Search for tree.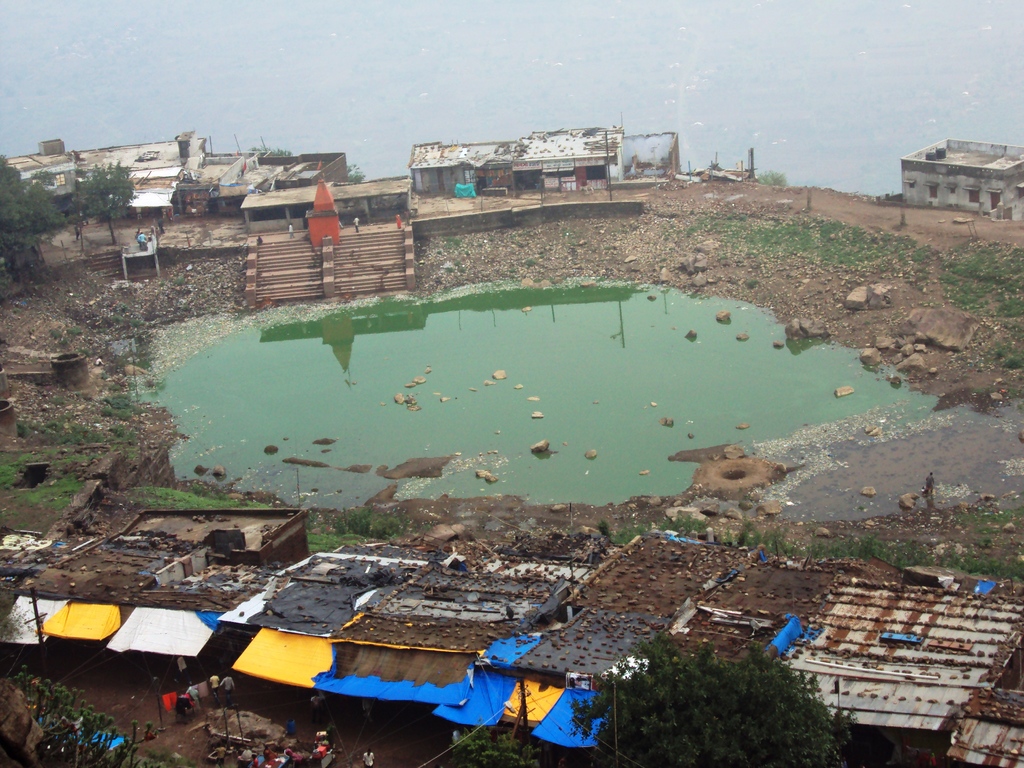
Found at [0, 151, 72, 277].
